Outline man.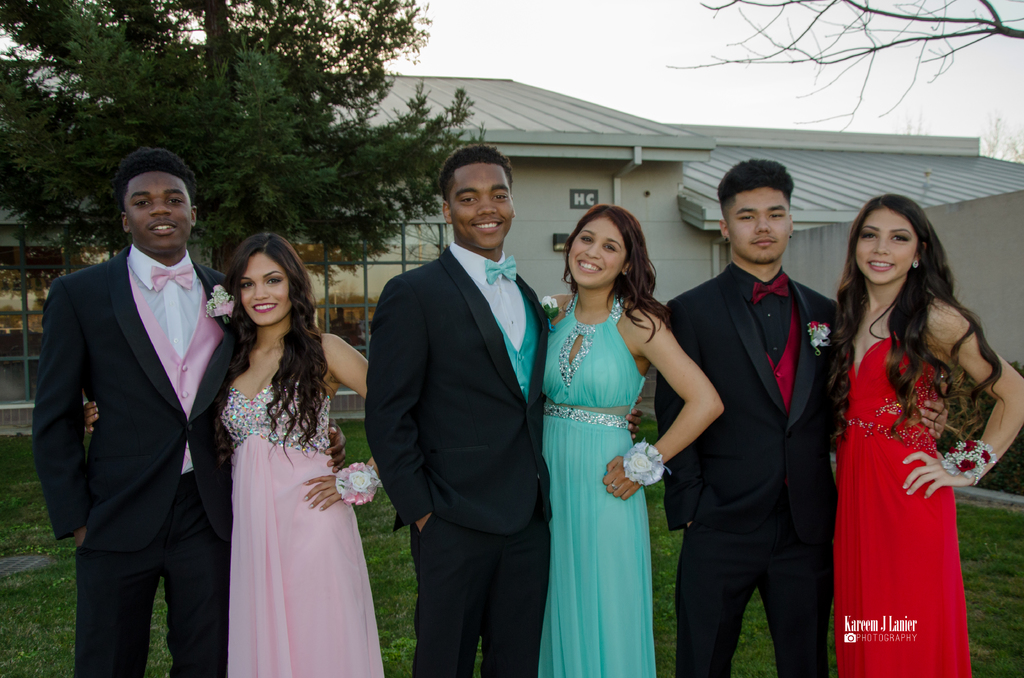
Outline: locate(364, 136, 654, 674).
